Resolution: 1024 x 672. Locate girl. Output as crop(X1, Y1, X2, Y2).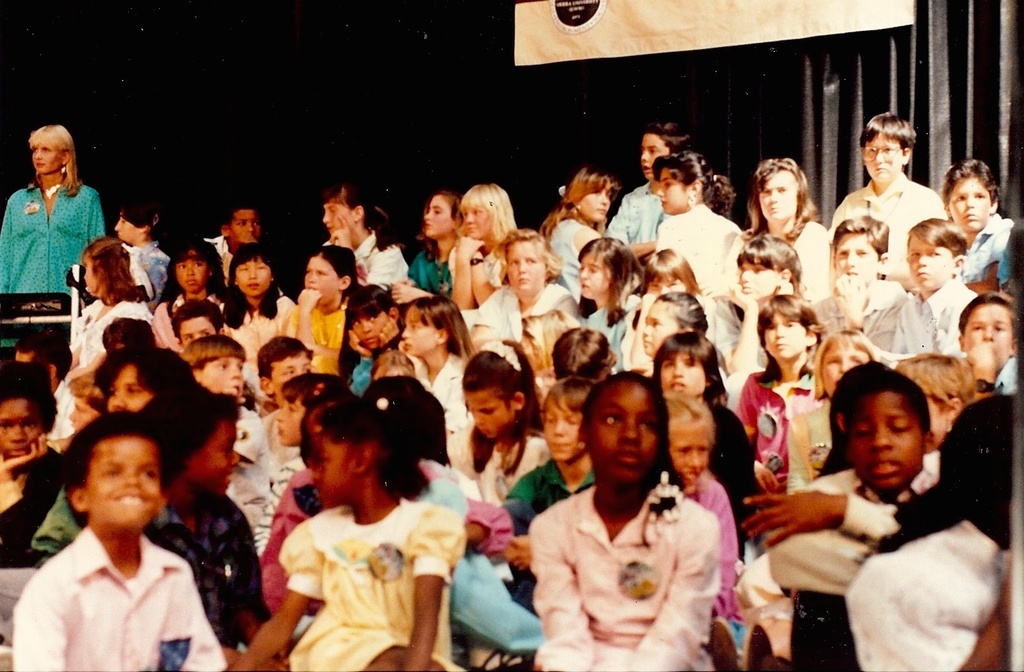
crop(289, 246, 363, 370).
